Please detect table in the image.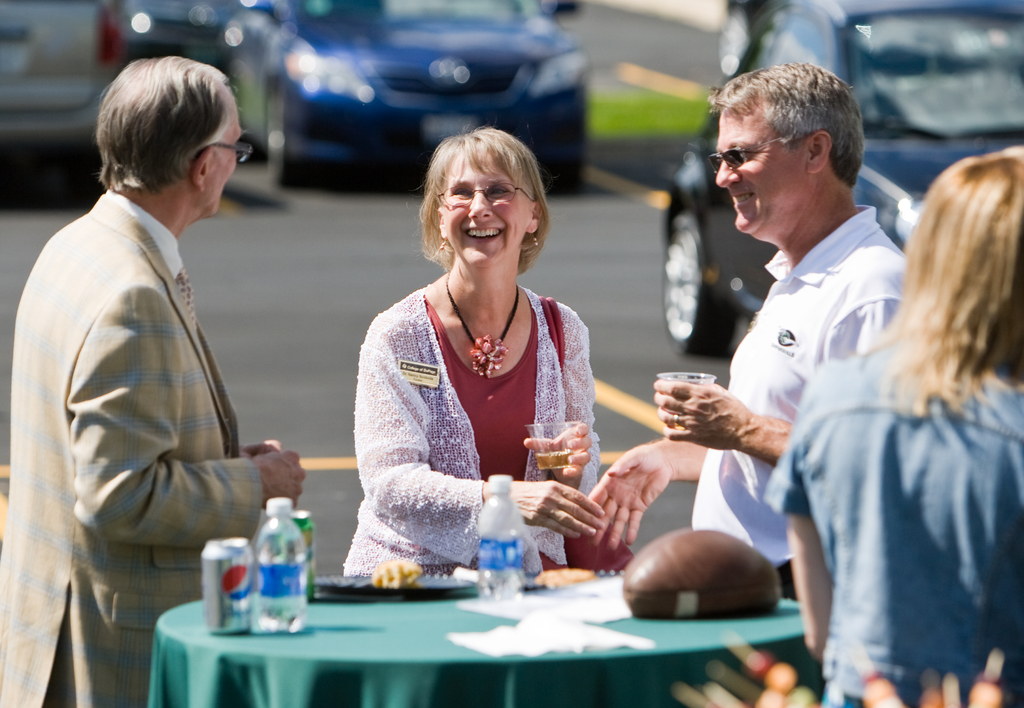
(150,578,825,707).
